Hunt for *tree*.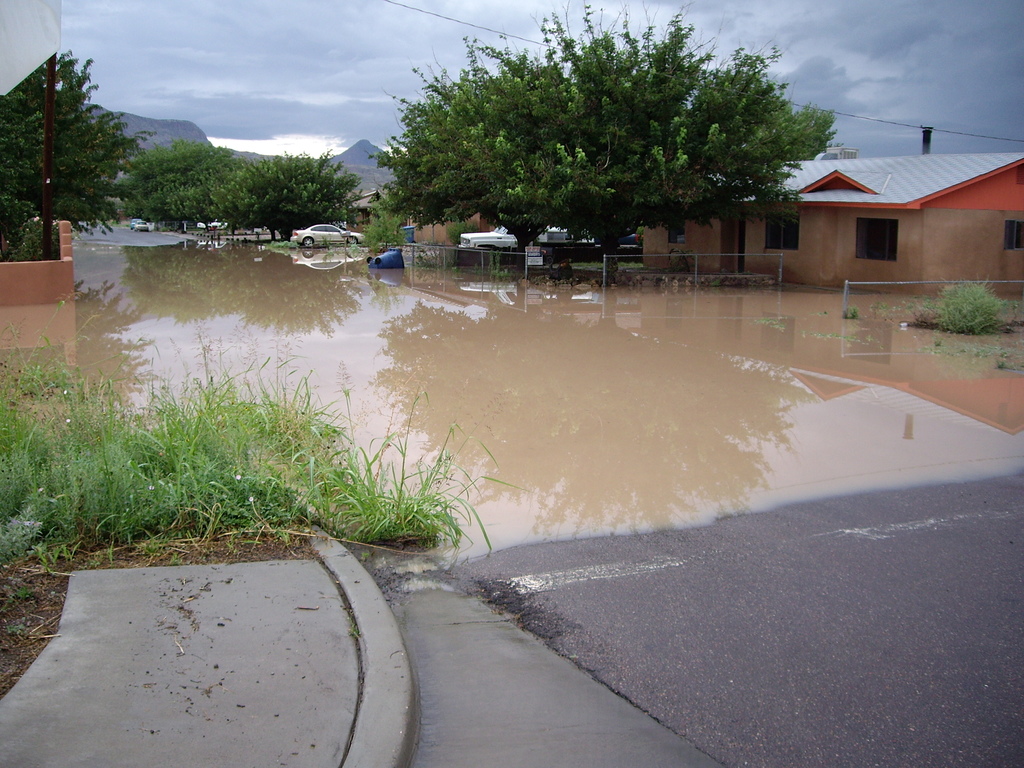
Hunted down at x1=369 y1=0 x2=592 y2=255.
